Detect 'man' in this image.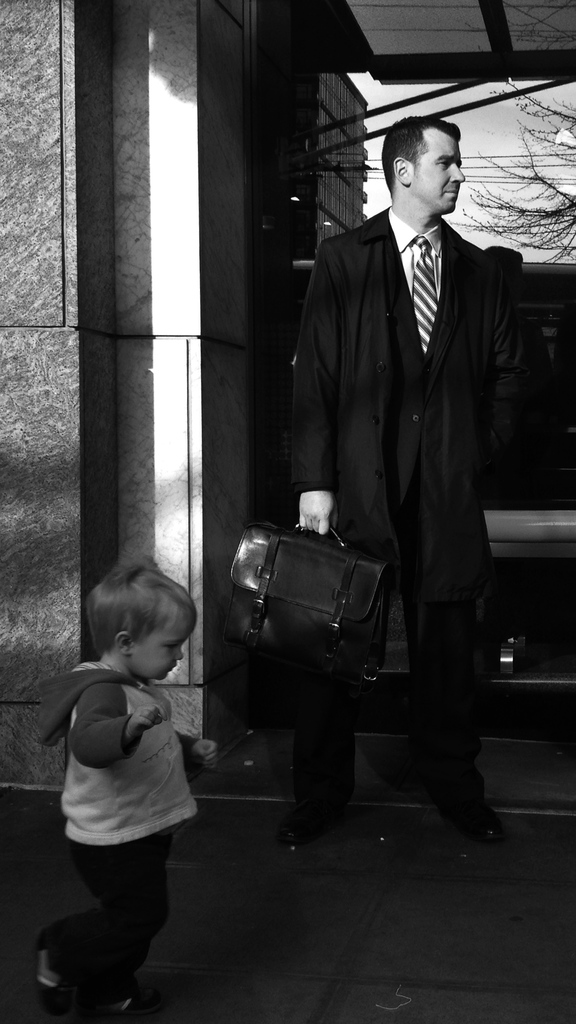
Detection: BBox(270, 100, 543, 827).
